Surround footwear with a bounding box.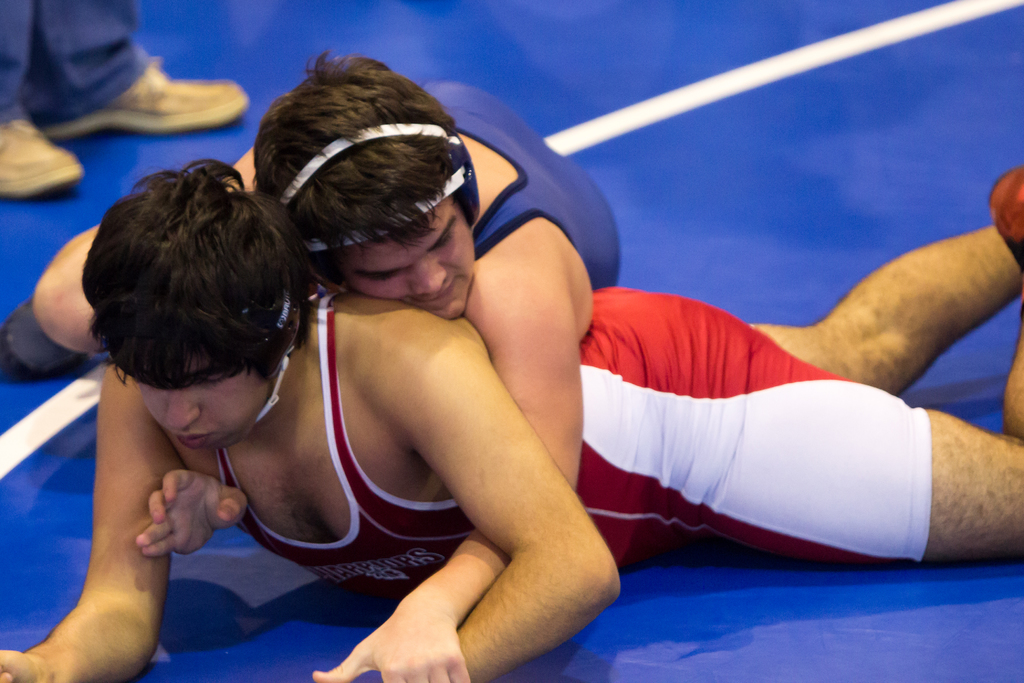
rect(39, 62, 258, 142).
